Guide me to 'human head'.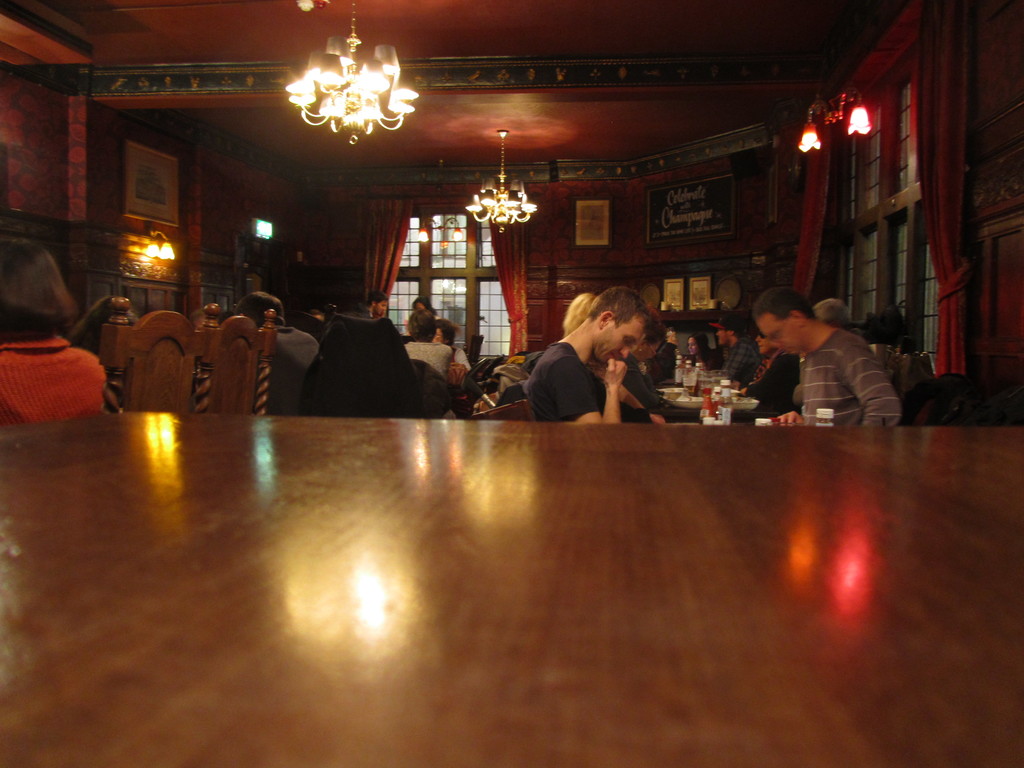
Guidance: l=751, t=283, r=817, b=356.
